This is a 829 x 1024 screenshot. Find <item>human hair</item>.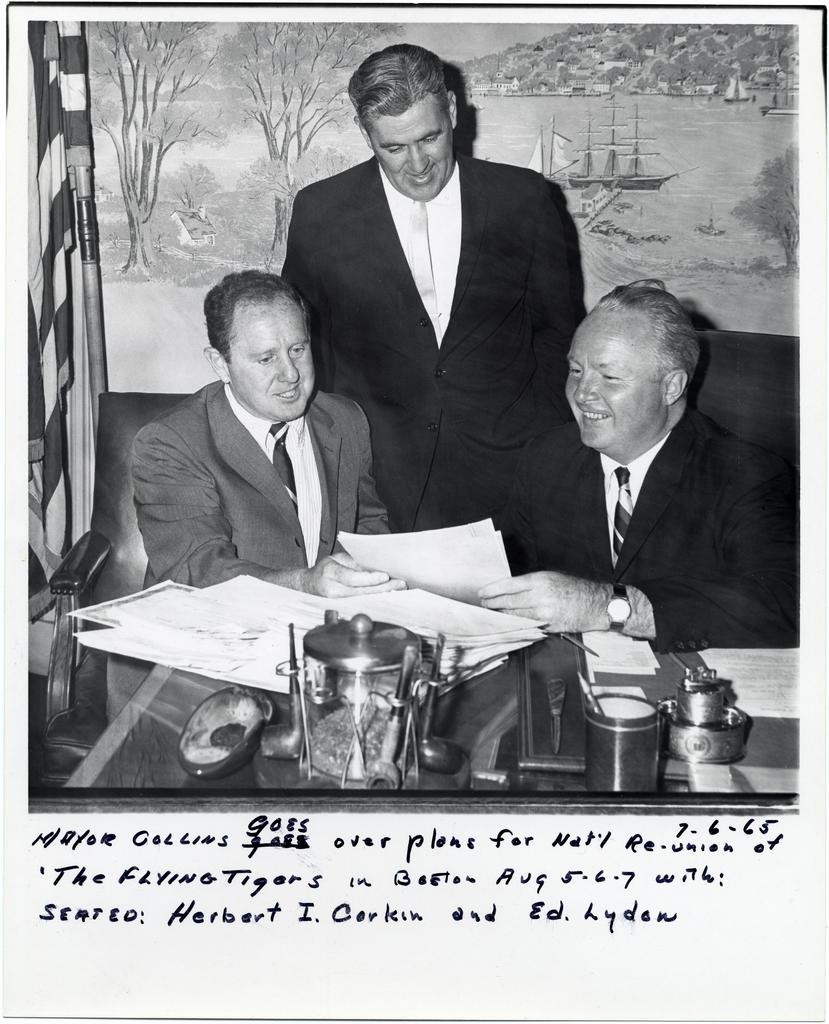
Bounding box: region(591, 279, 706, 398).
